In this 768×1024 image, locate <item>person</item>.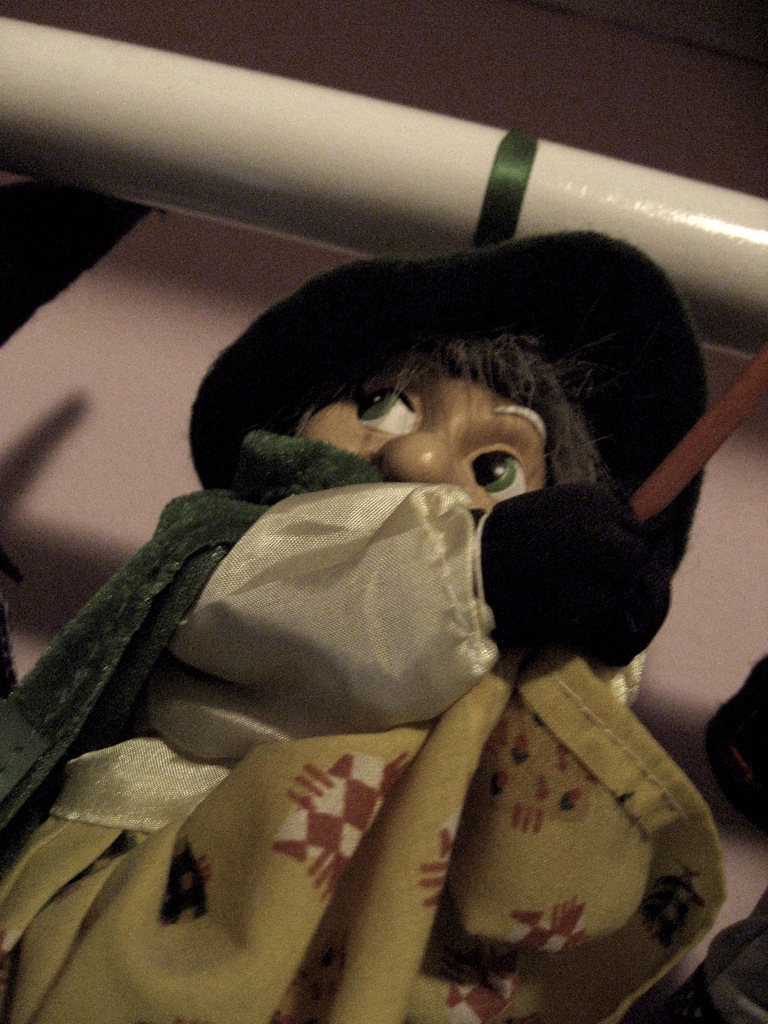
Bounding box: crop(0, 221, 733, 1023).
